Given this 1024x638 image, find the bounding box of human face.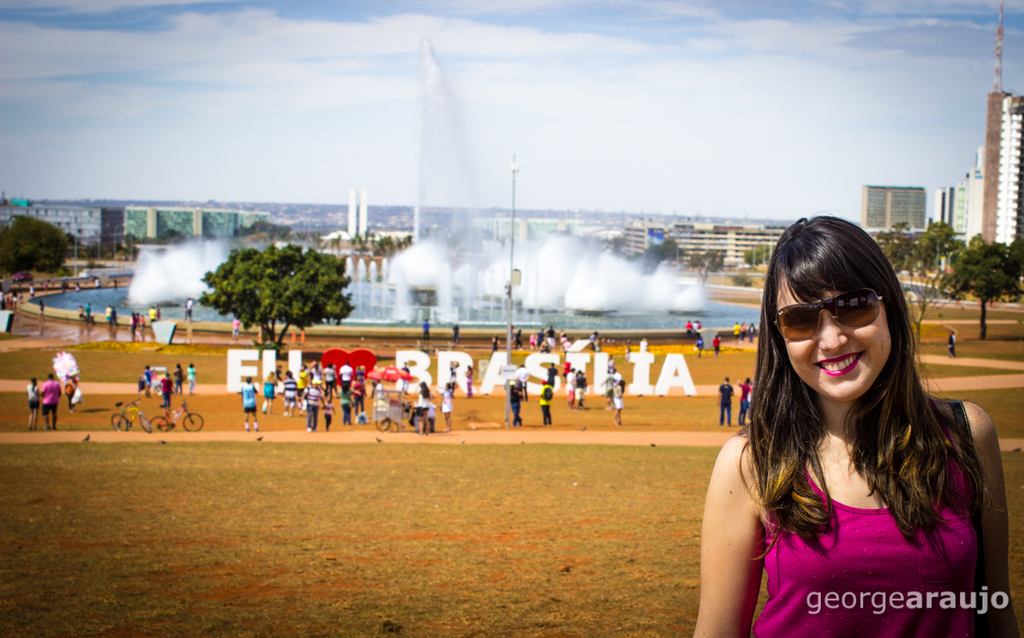
(x1=775, y1=275, x2=890, y2=402).
